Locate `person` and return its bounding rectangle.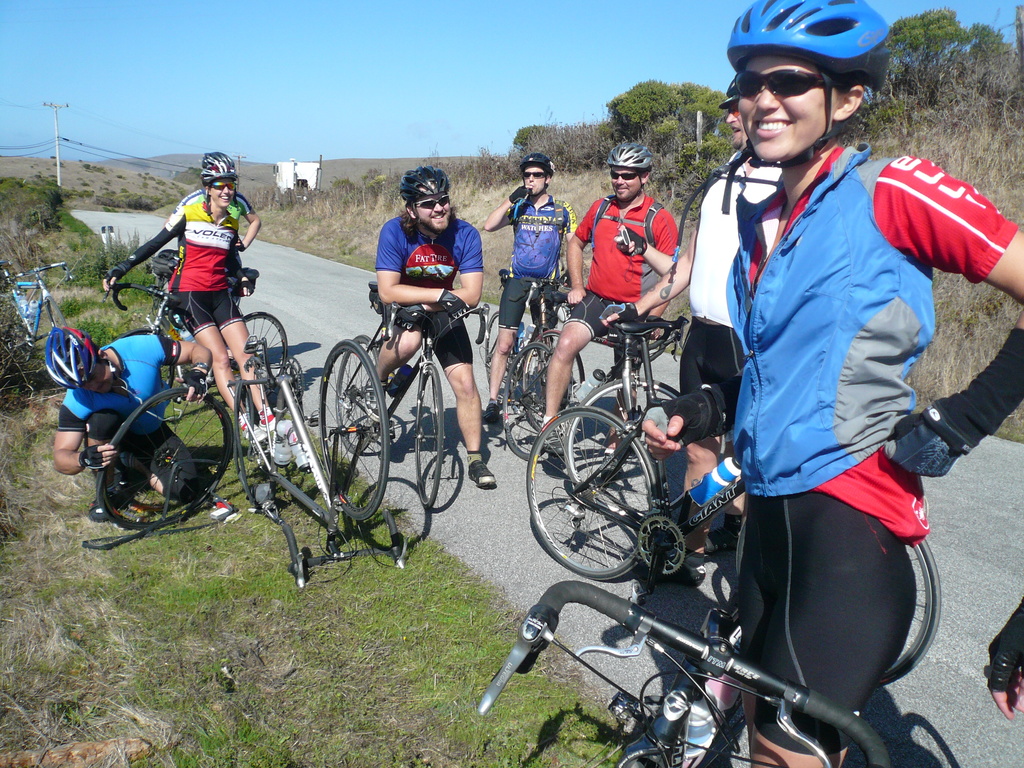
(102,152,275,444).
